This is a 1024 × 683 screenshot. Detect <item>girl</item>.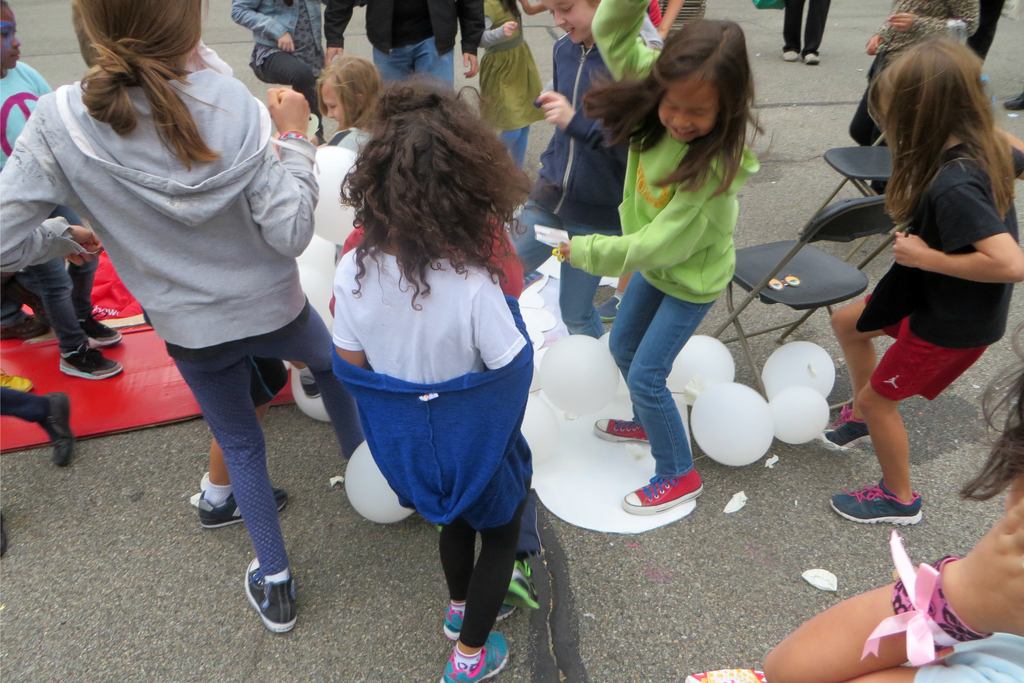
0 0 366 632.
